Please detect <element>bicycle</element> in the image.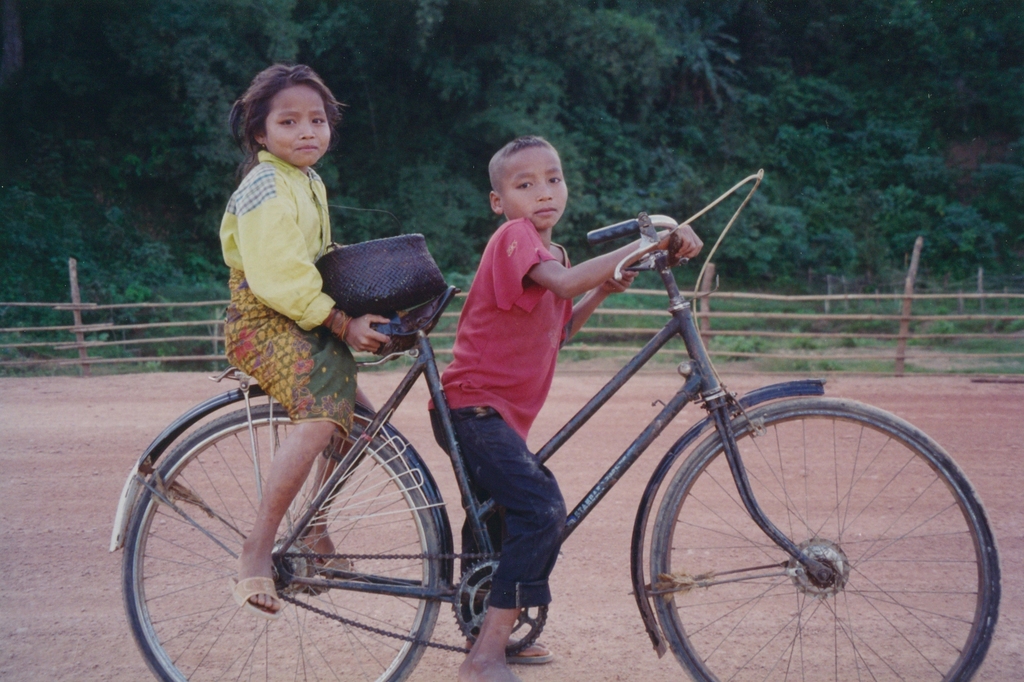
x1=111 y1=170 x2=1004 y2=681.
